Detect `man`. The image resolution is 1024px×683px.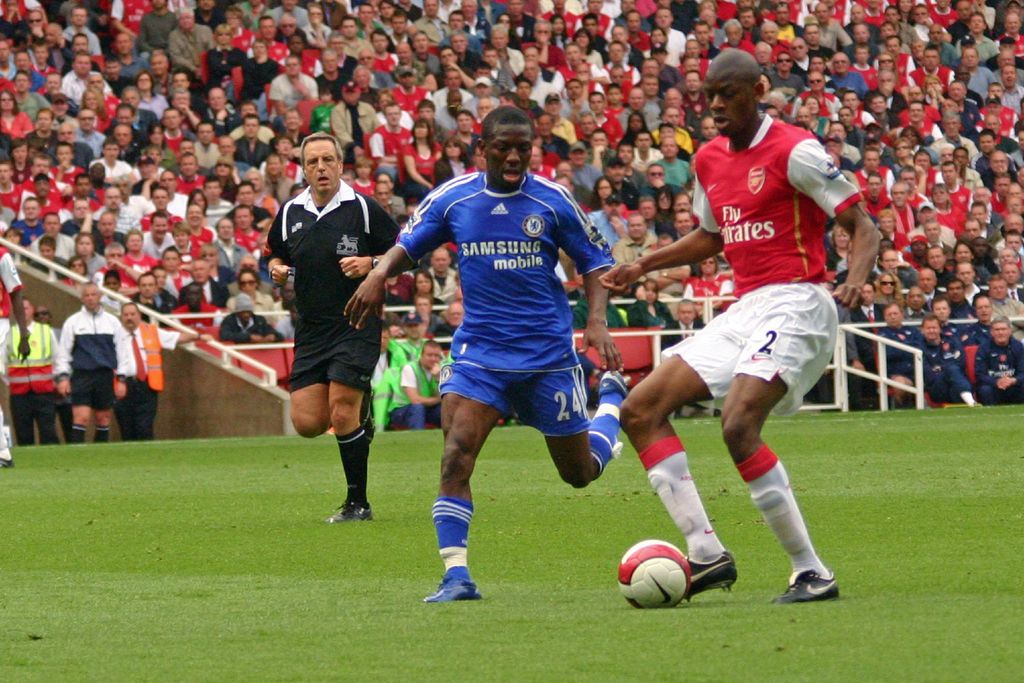
264 151 399 545.
